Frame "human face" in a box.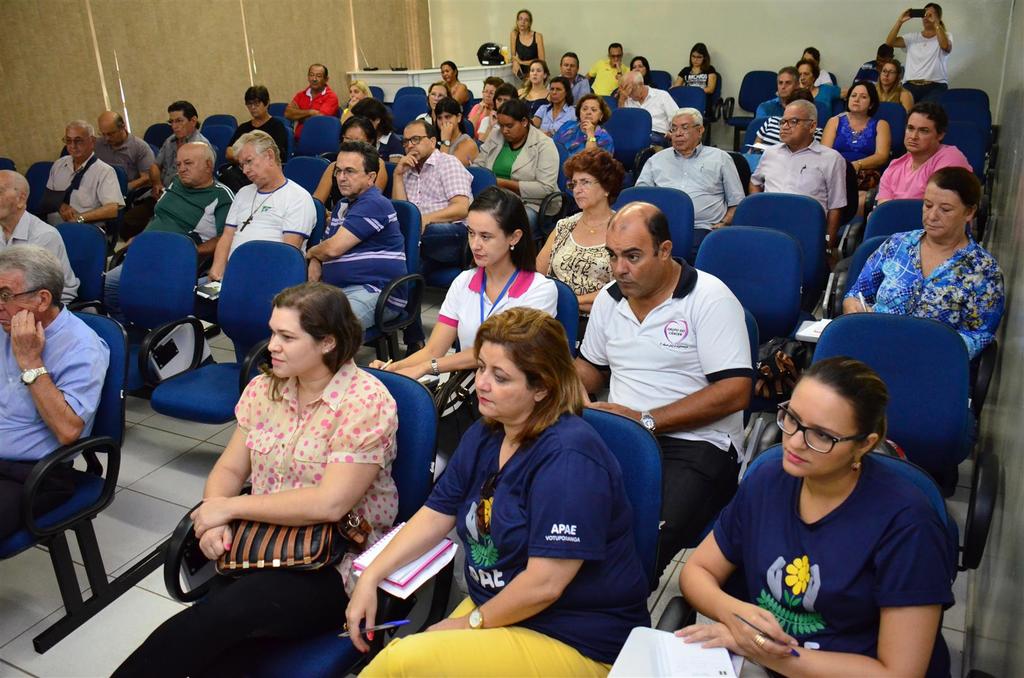
bbox(514, 13, 531, 28).
